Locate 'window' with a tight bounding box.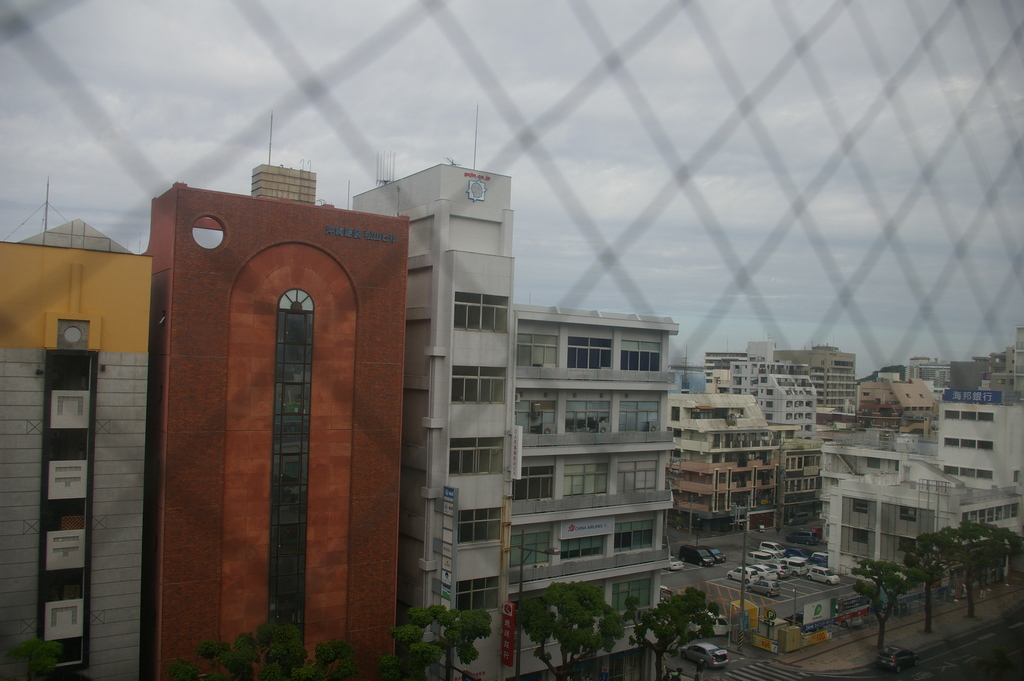
(850,530,868,545).
